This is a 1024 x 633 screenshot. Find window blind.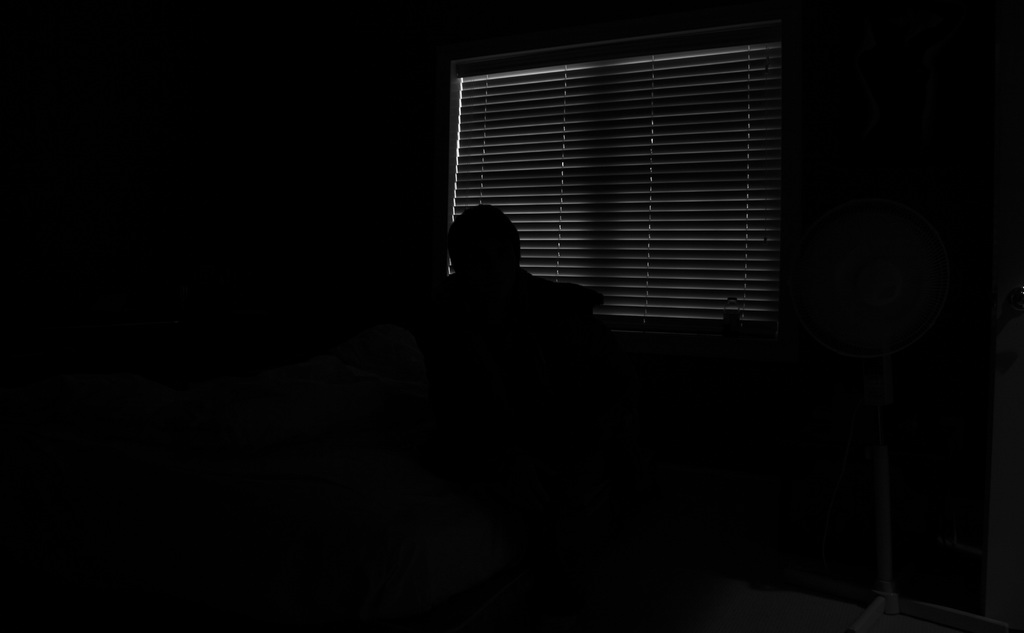
Bounding box: x1=456 y1=39 x2=816 y2=345.
